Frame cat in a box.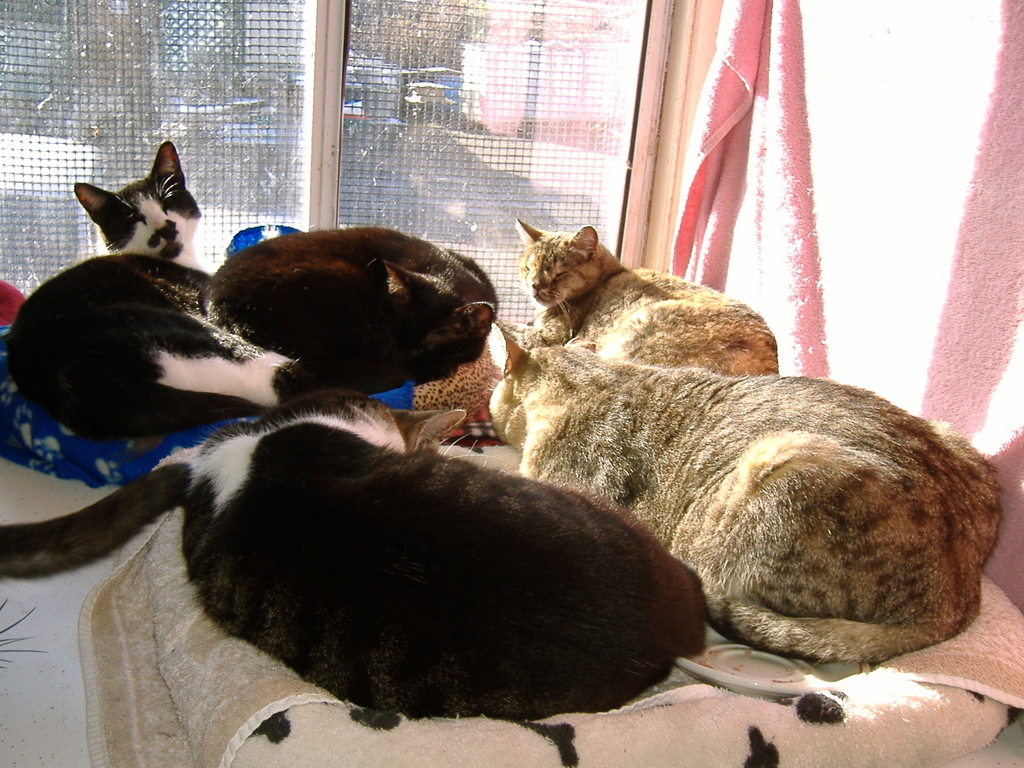
detection(181, 390, 707, 721).
